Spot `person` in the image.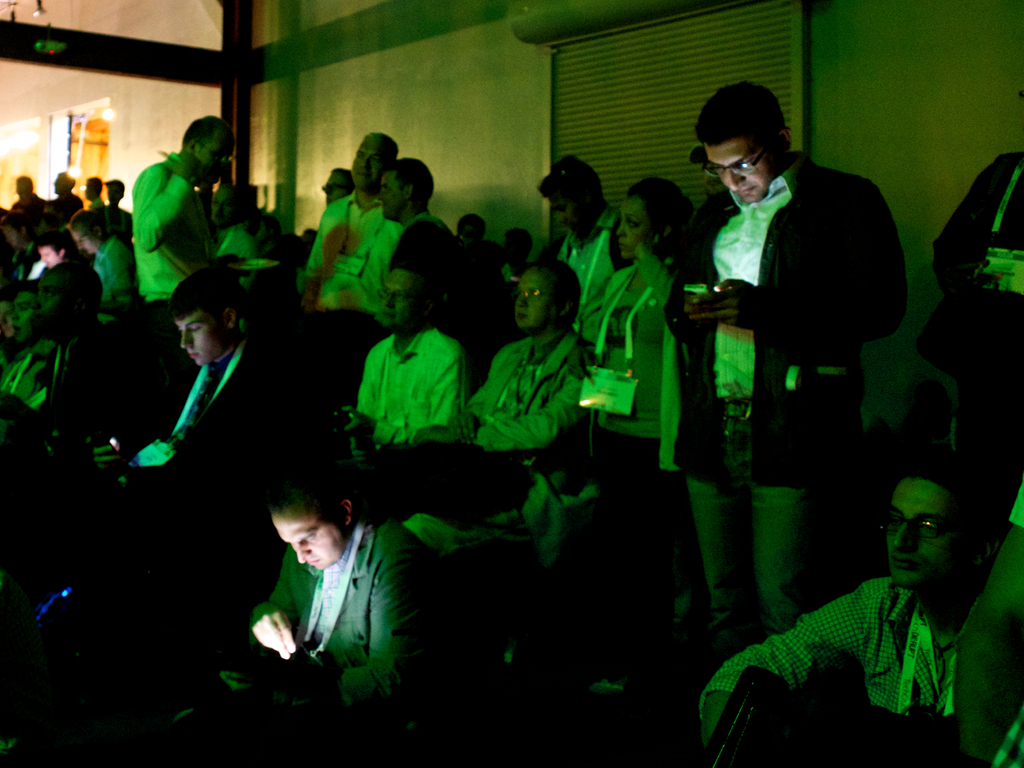
`person` found at BBox(946, 478, 1023, 767).
